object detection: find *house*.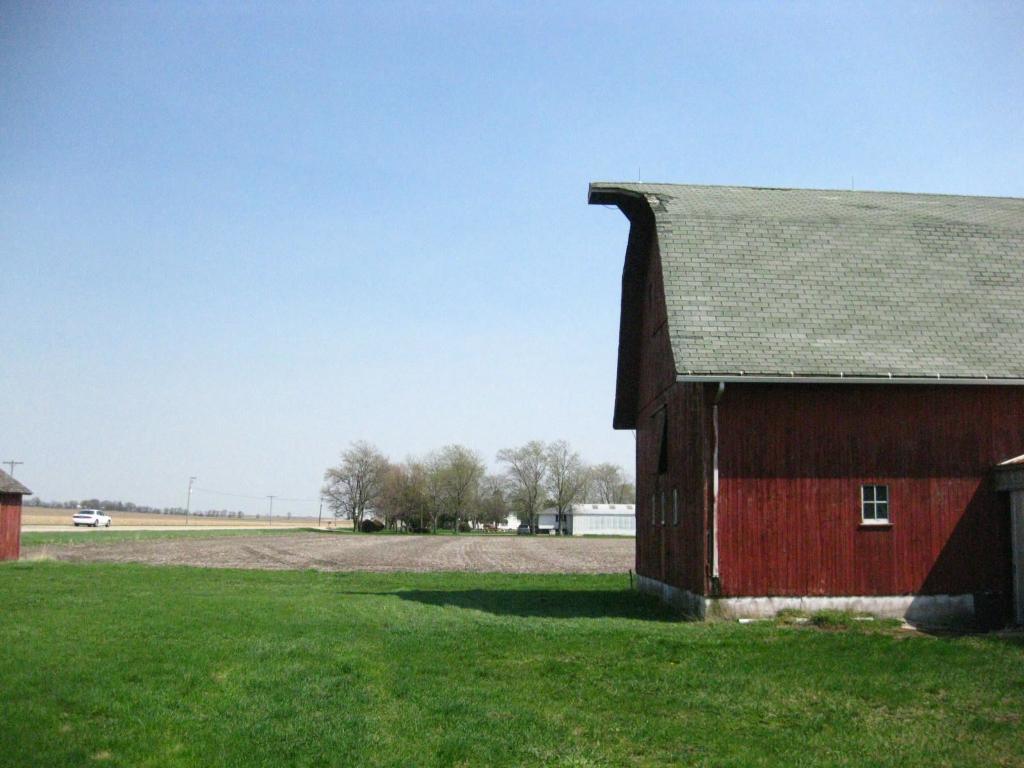
[left=0, top=462, right=30, bottom=564].
